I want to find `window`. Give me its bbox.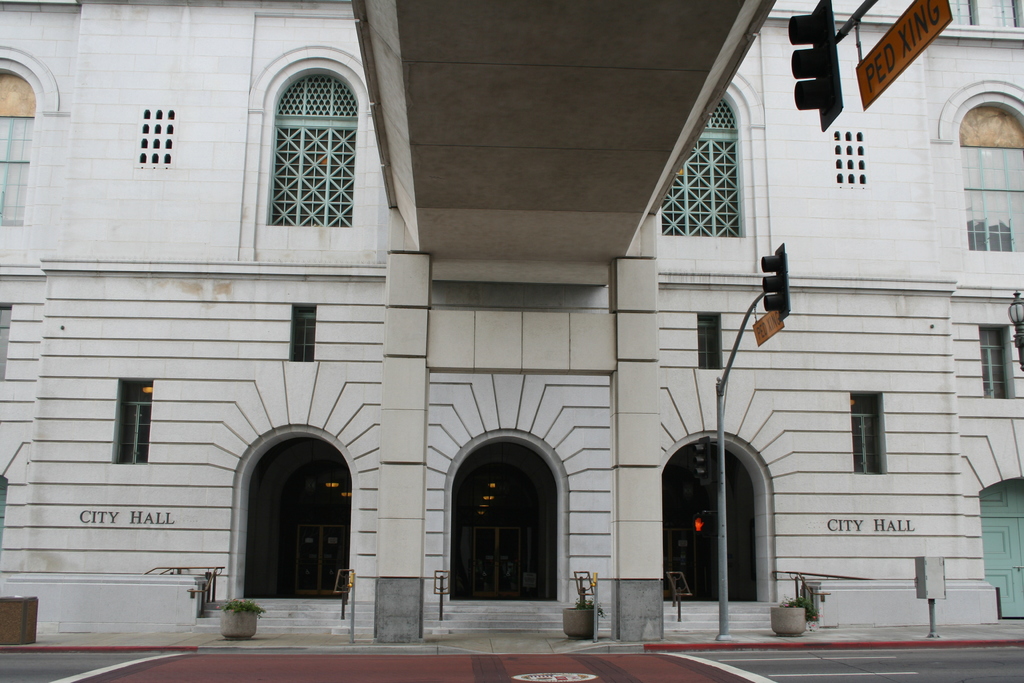
box(959, 104, 1023, 248).
